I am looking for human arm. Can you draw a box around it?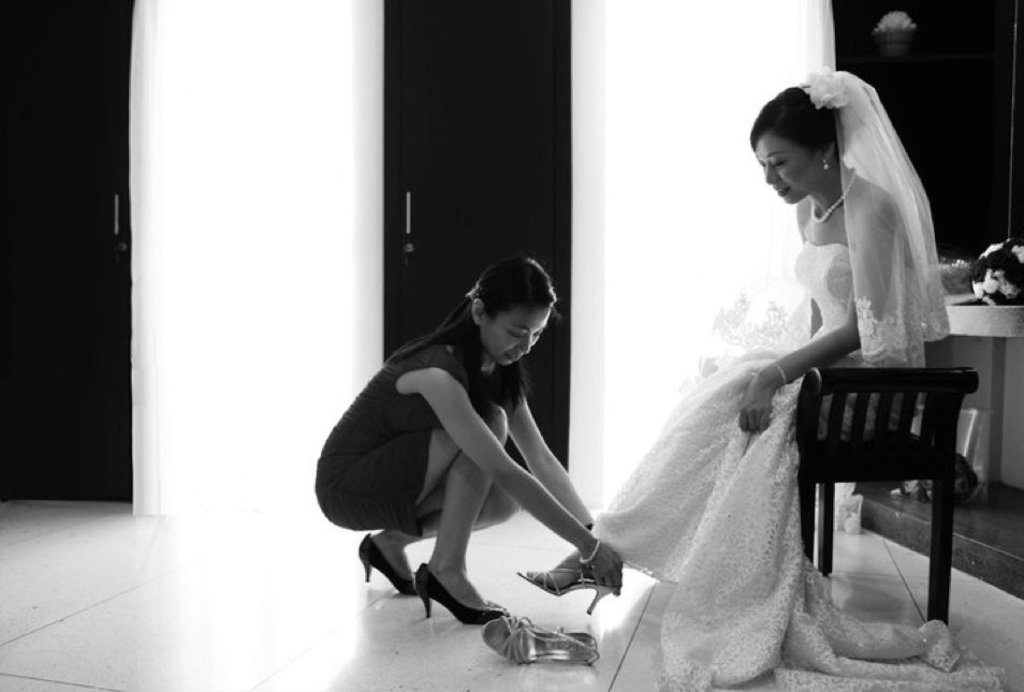
Sure, the bounding box is region(503, 391, 595, 531).
